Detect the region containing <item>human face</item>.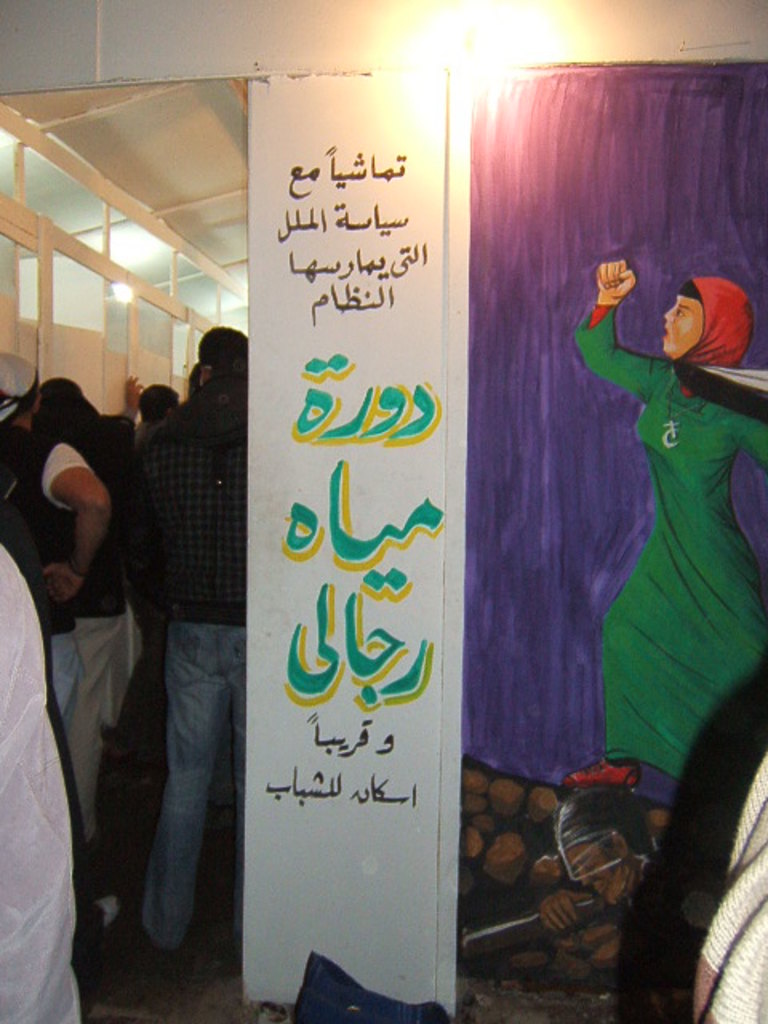
Rect(661, 291, 702, 358).
